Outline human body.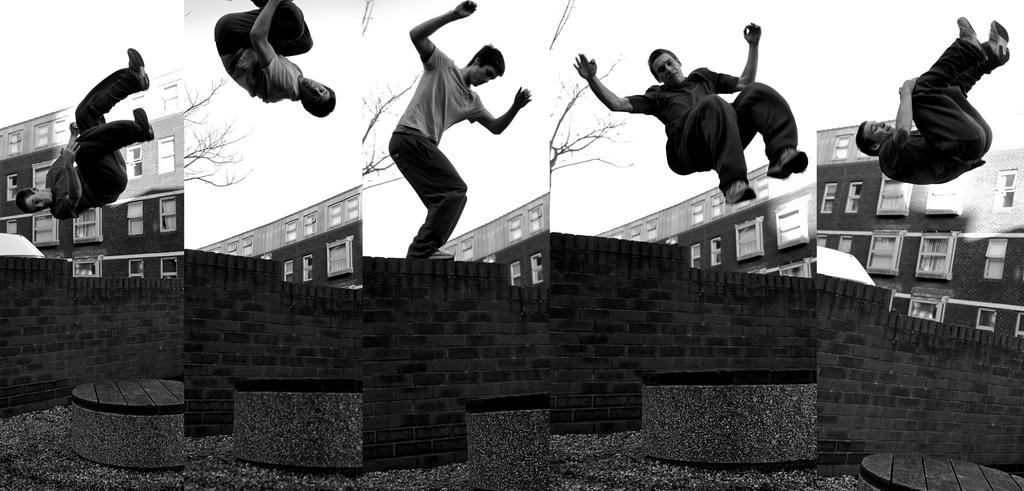
Outline: x1=390, y1=0, x2=531, y2=259.
